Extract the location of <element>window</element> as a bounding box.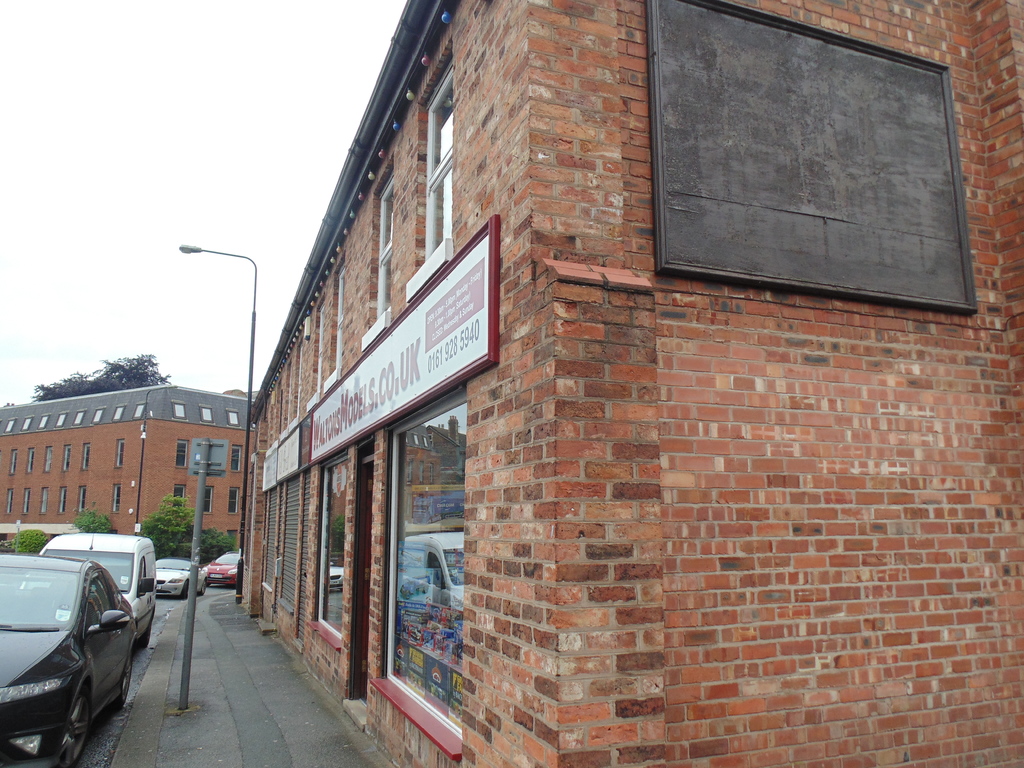
x1=134, y1=401, x2=150, y2=420.
